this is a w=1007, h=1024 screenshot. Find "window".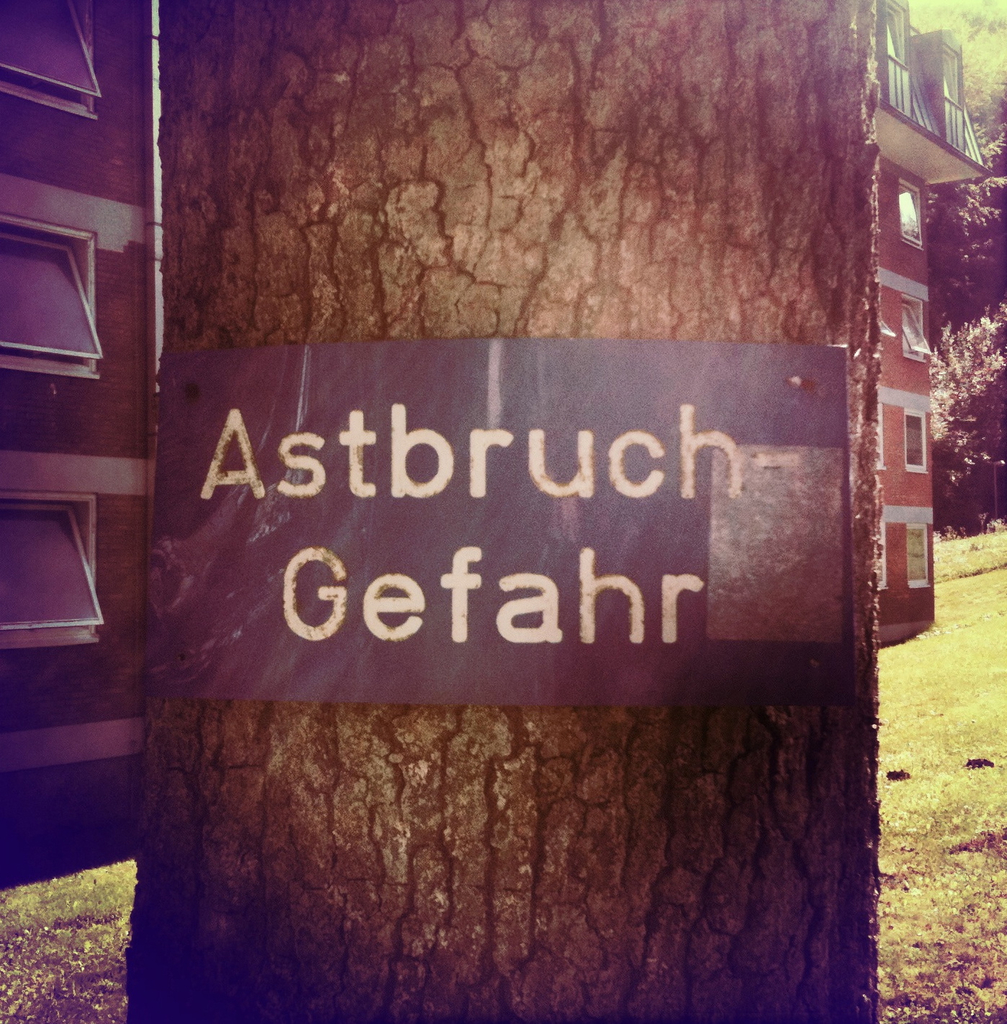
Bounding box: {"left": 899, "top": 409, "right": 927, "bottom": 471}.
